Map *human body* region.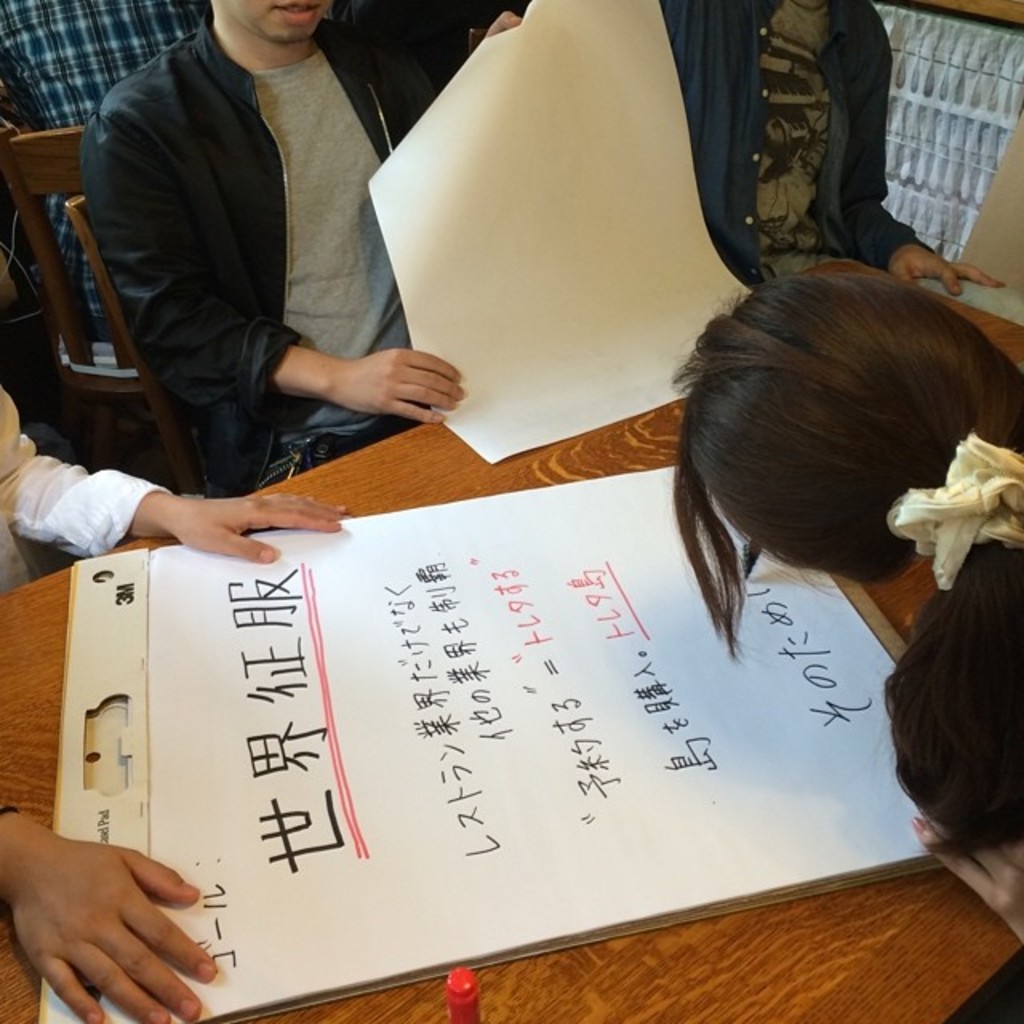
Mapped to box(43, 0, 458, 512).
